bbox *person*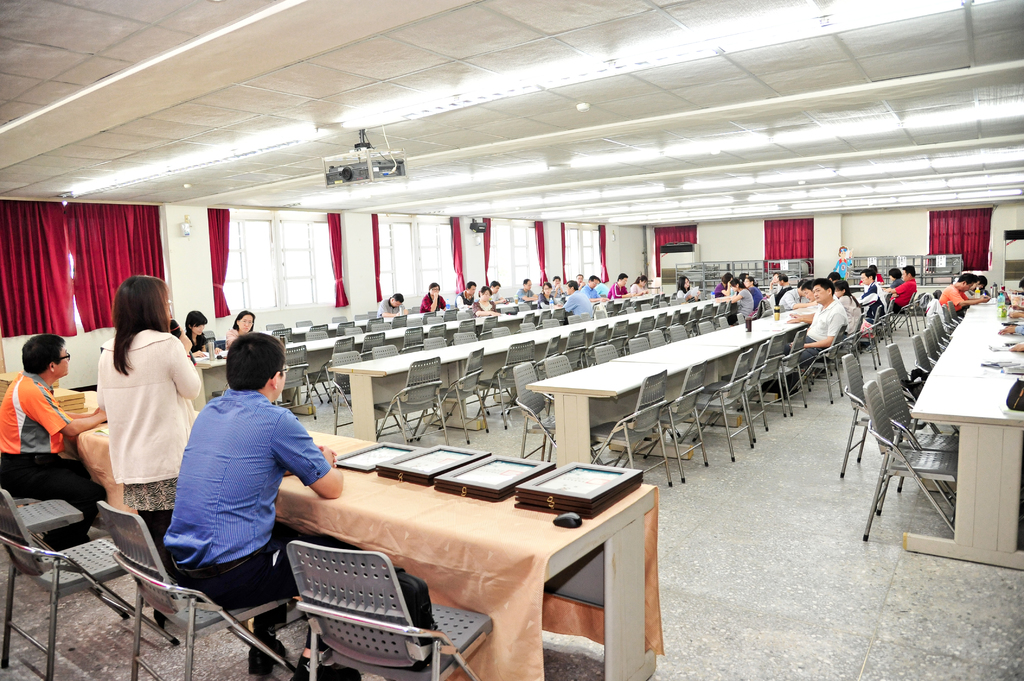
379 293 405 314
